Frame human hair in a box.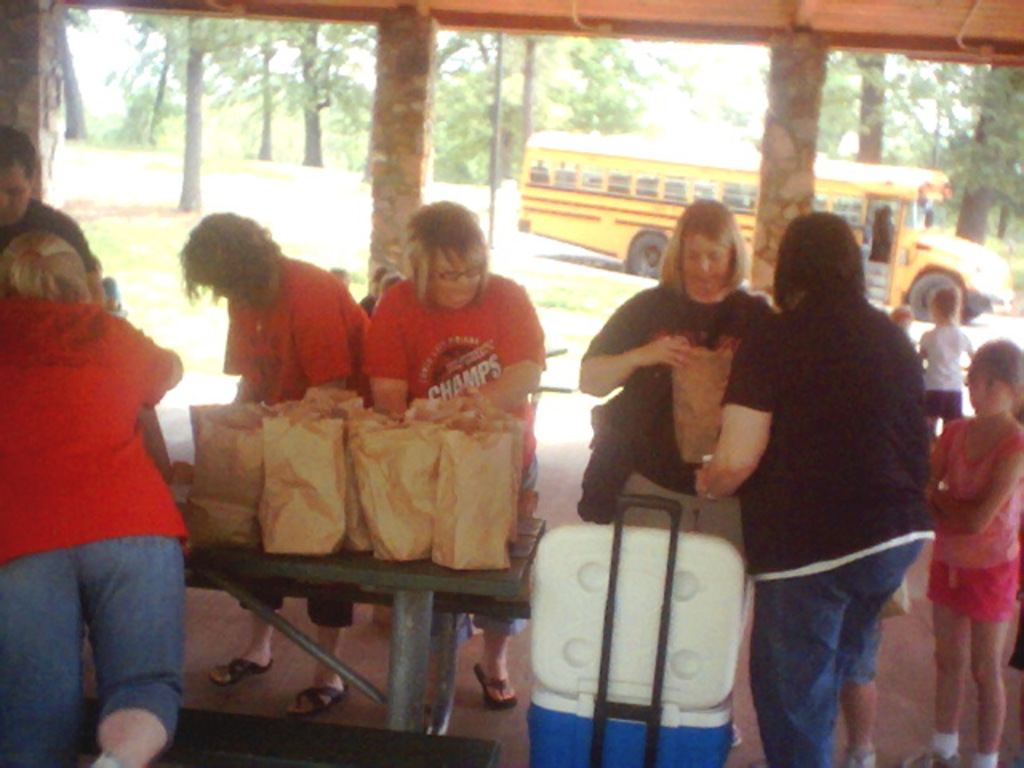
rect(0, 128, 32, 178).
